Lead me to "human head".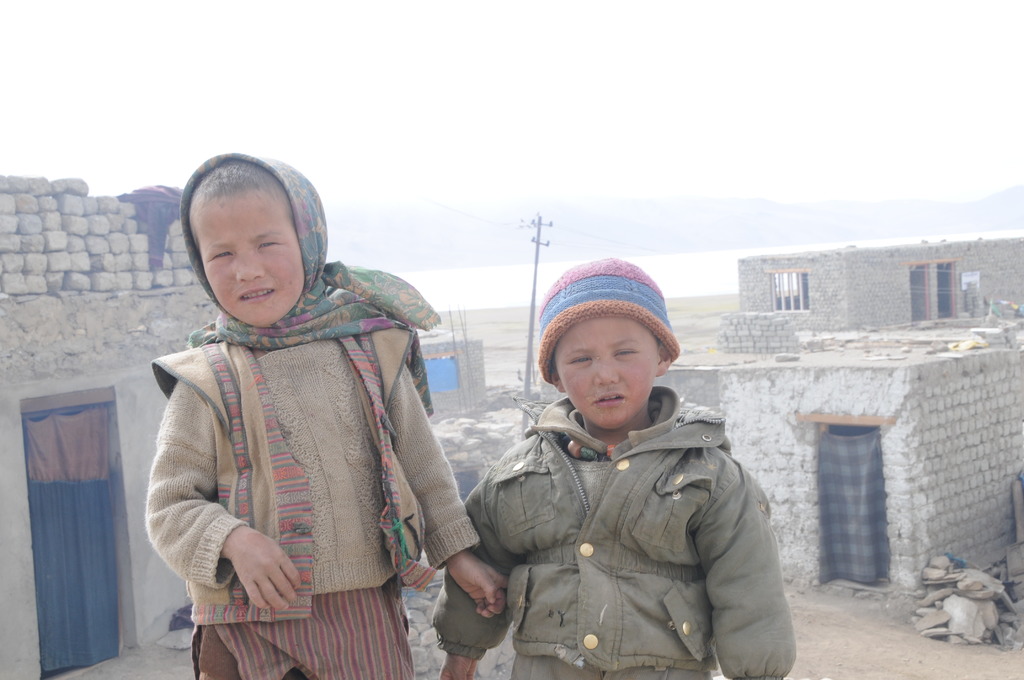
Lead to bbox=[185, 153, 325, 328].
